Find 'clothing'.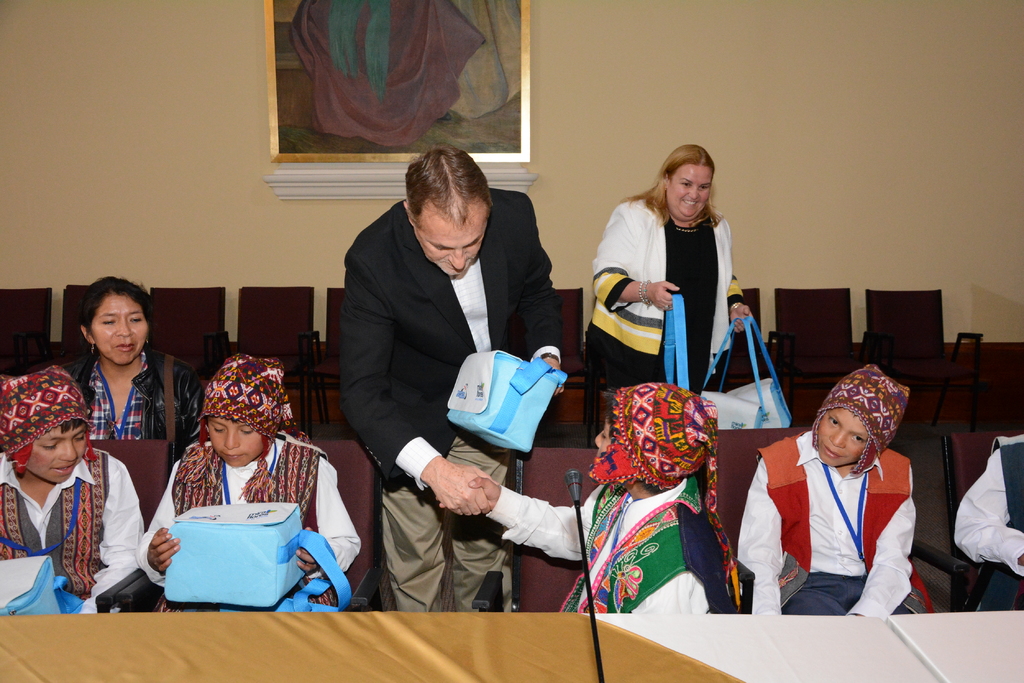
BBox(136, 427, 361, 622).
